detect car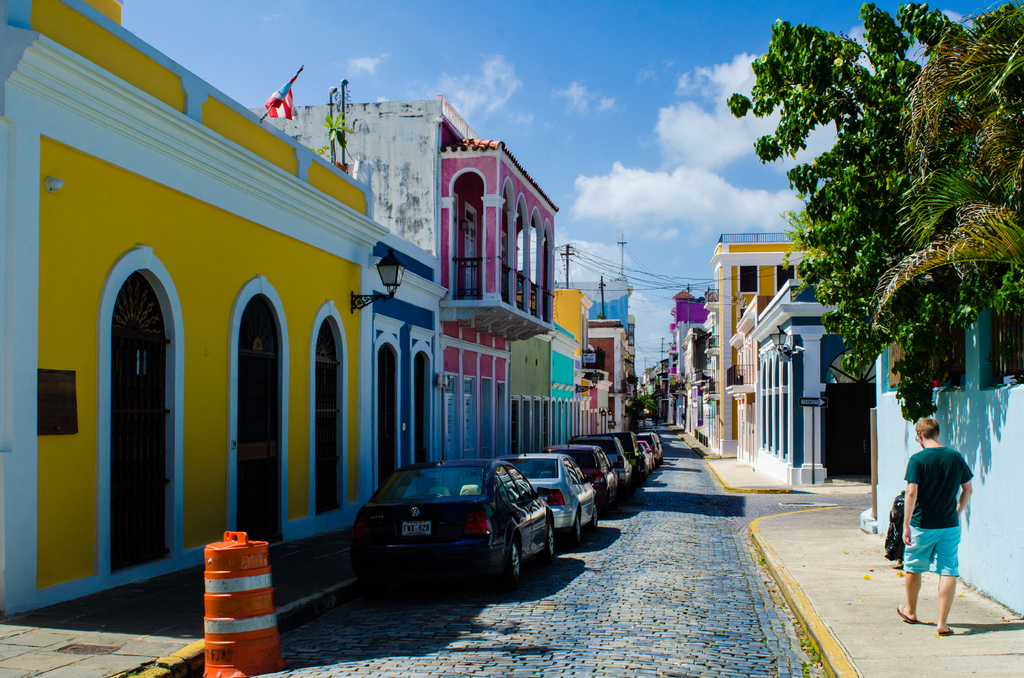
pyautogui.locateOnScreen(574, 435, 644, 501)
